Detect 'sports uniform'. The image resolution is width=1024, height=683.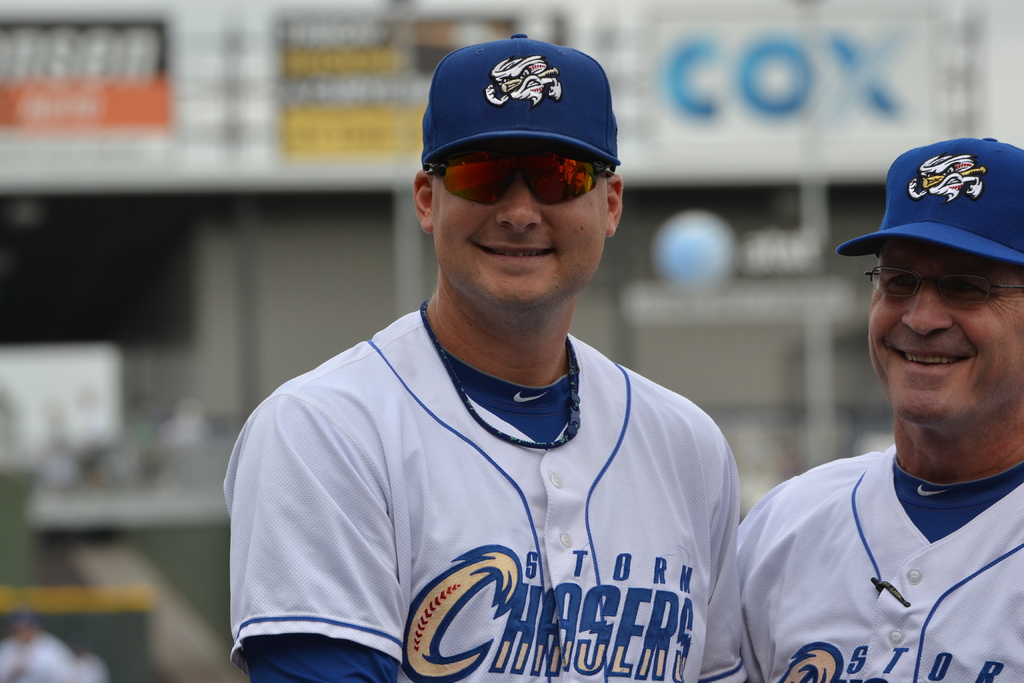
[left=219, top=31, right=749, bottom=682].
